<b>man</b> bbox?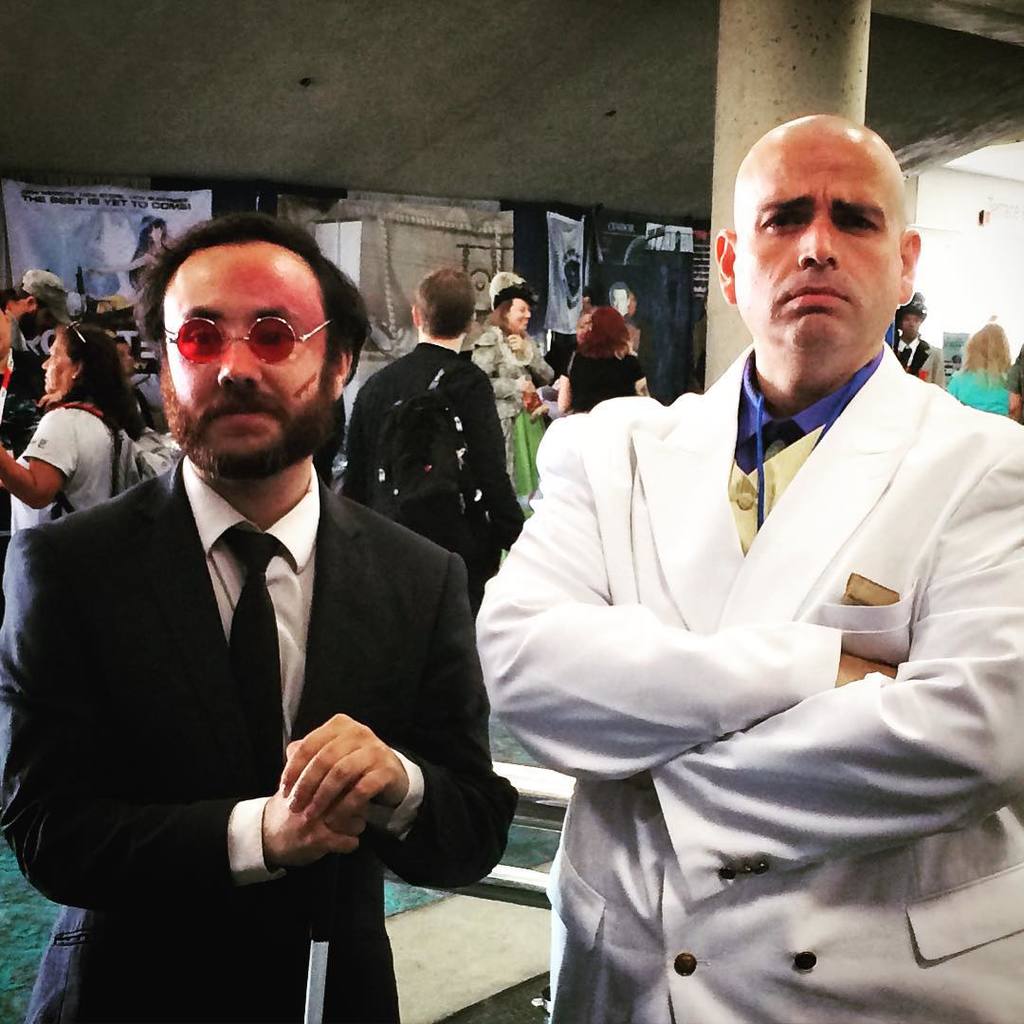
470,110,1023,1023
